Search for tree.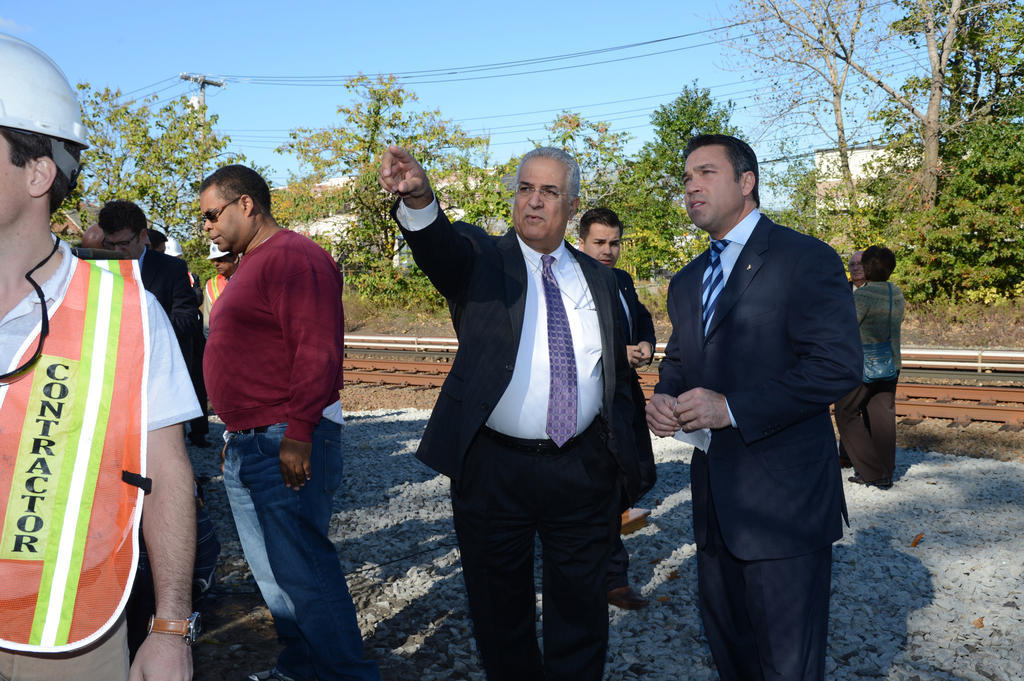
Found at (406,111,520,316).
